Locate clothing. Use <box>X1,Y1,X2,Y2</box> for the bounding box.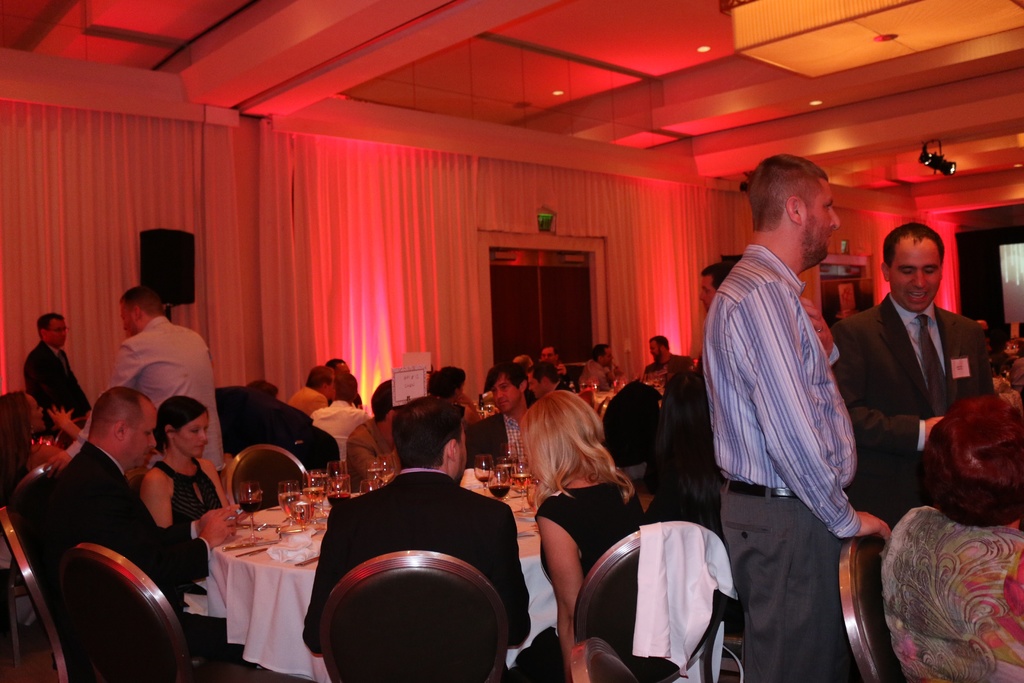
<box>609,375,659,452</box>.
